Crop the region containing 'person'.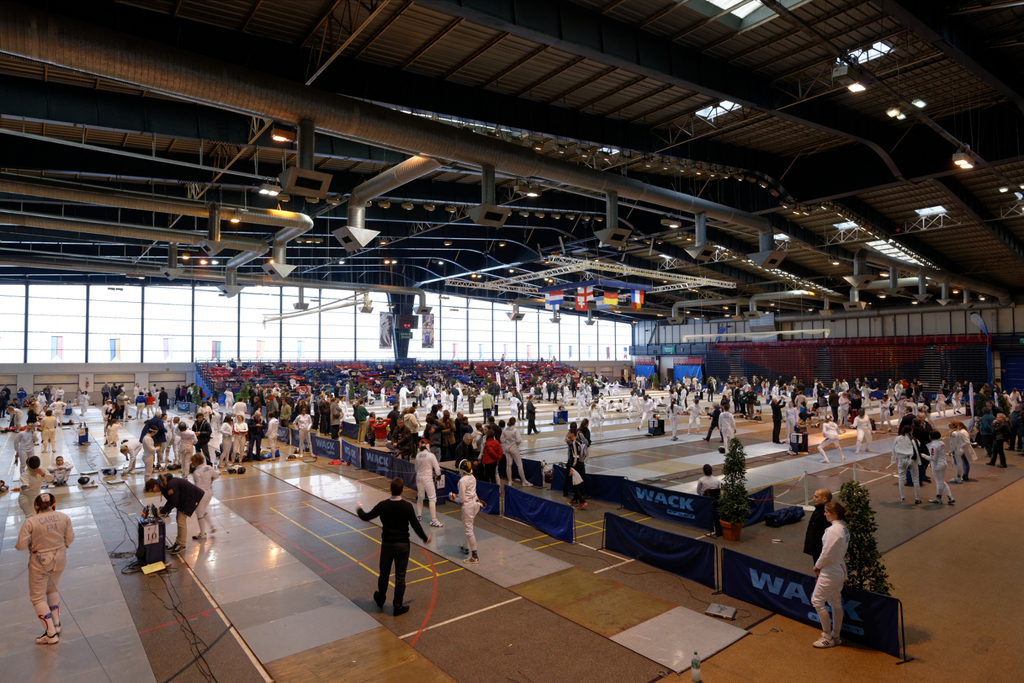
Crop region: [left=49, top=453, right=71, bottom=486].
